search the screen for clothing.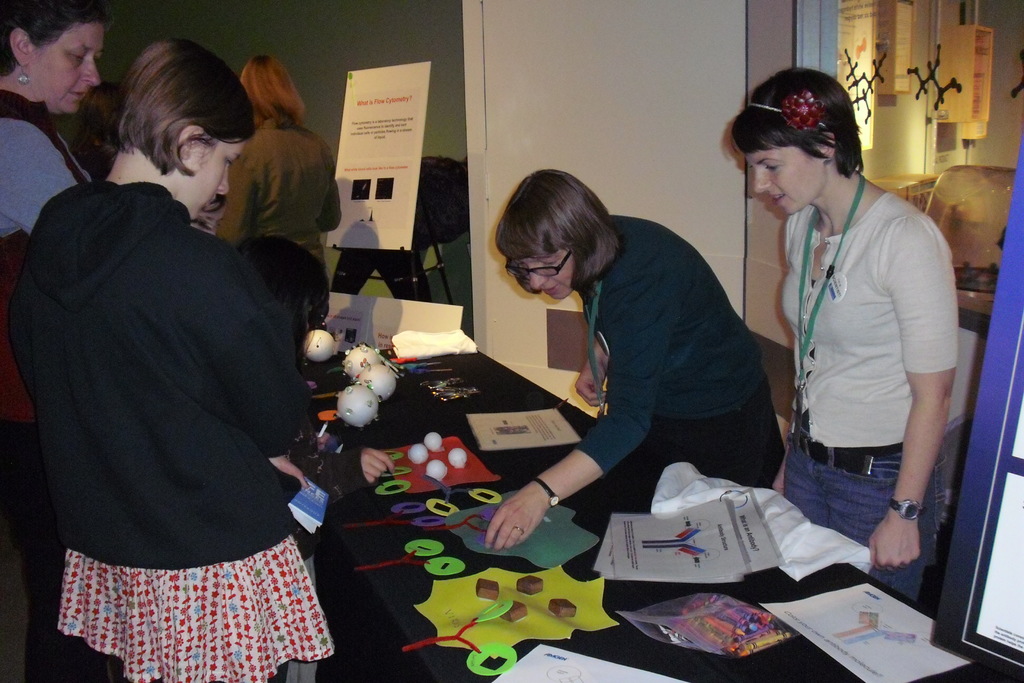
Found at BBox(577, 218, 791, 486).
